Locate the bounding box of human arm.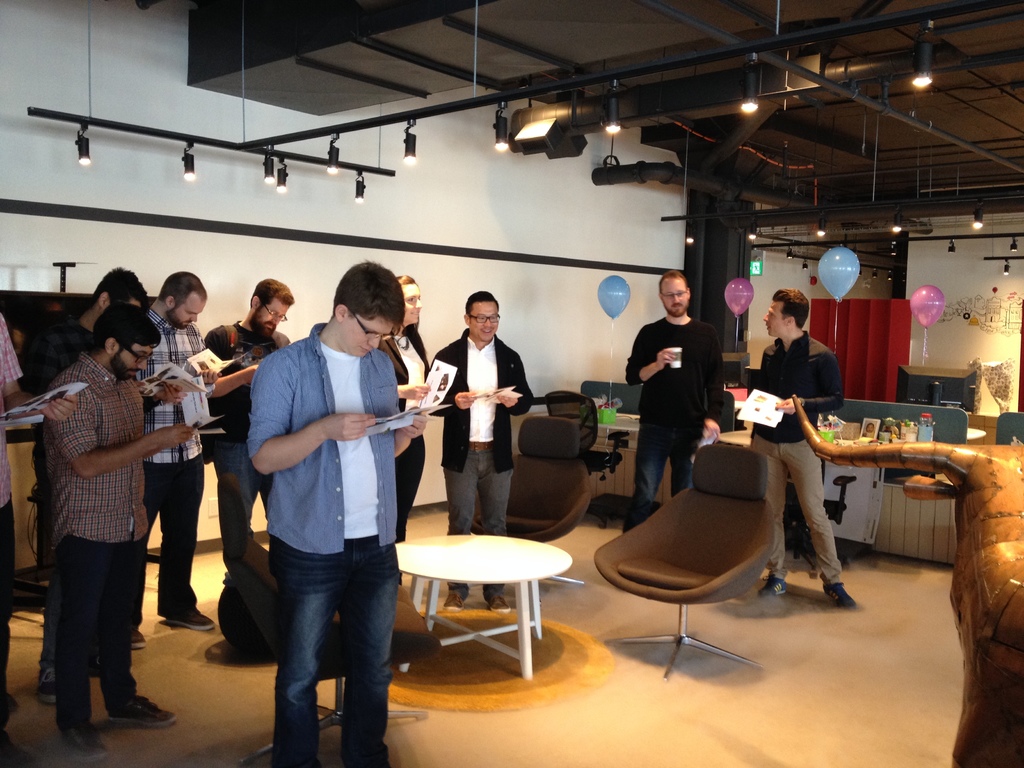
Bounding box: [x1=690, y1=328, x2=732, y2=442].
